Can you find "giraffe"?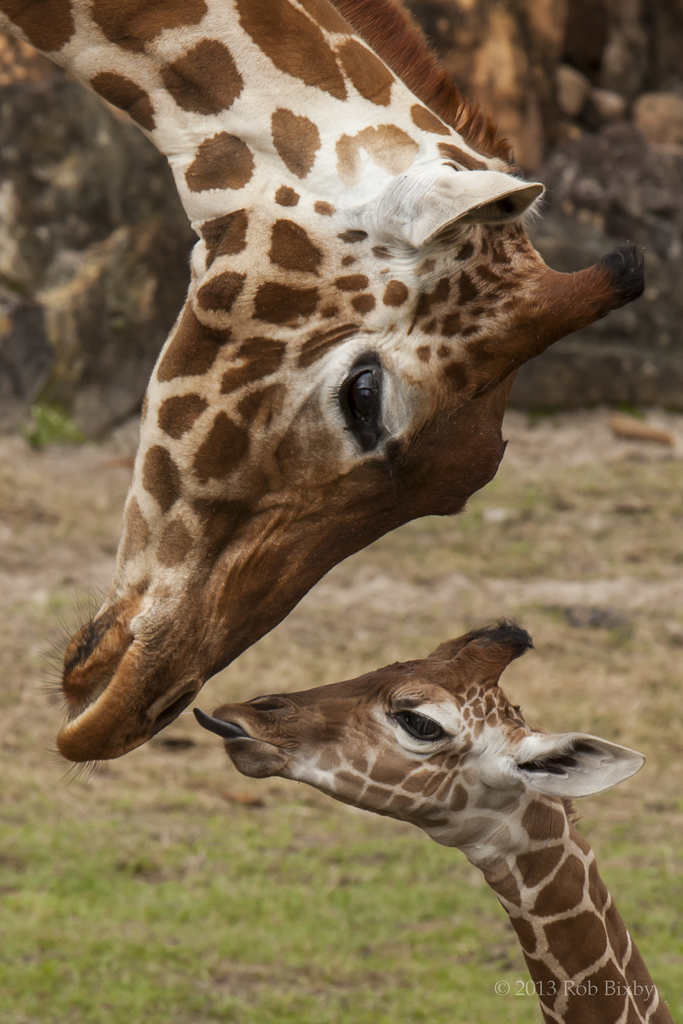
Yes, bounding box: locate(216, 612, 680, 1023).
